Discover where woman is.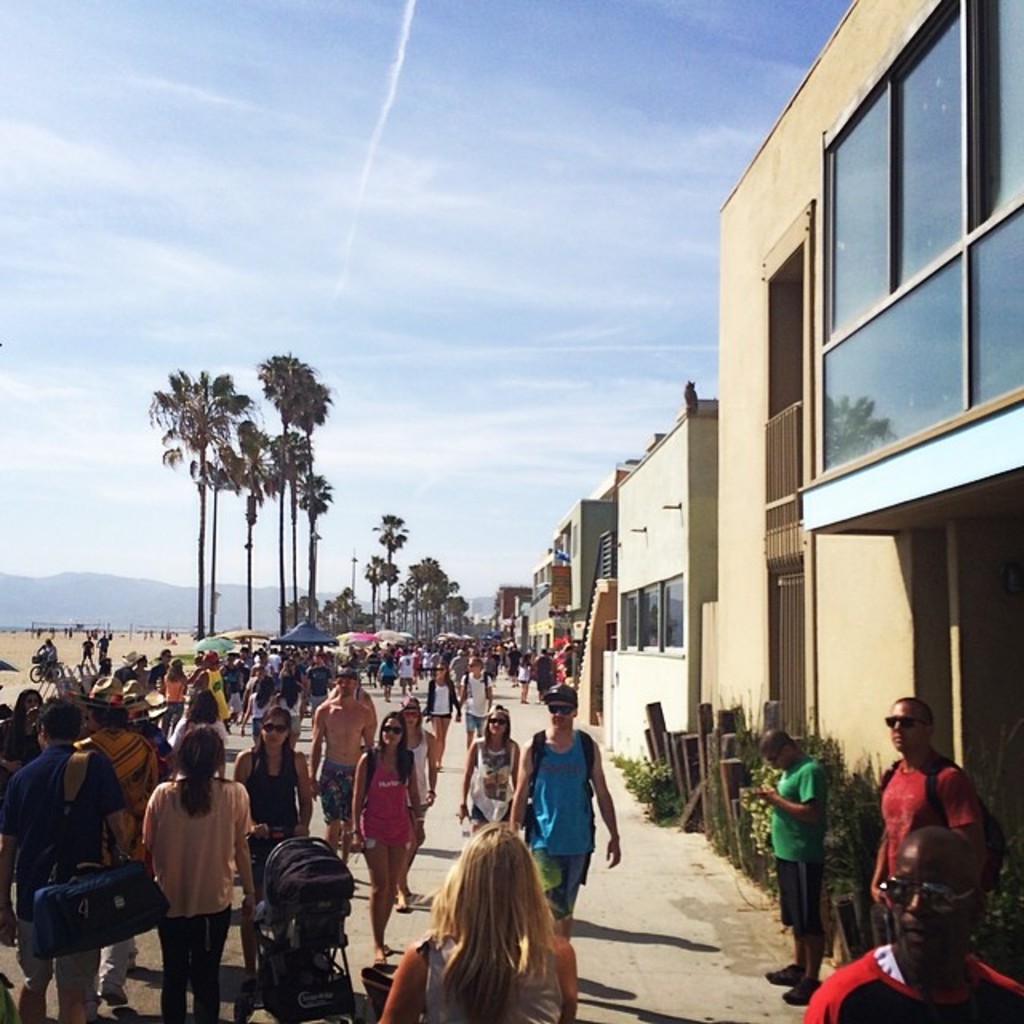
Discovered at pyautogui.locateOnScreen(227, 702, 315, 939).
